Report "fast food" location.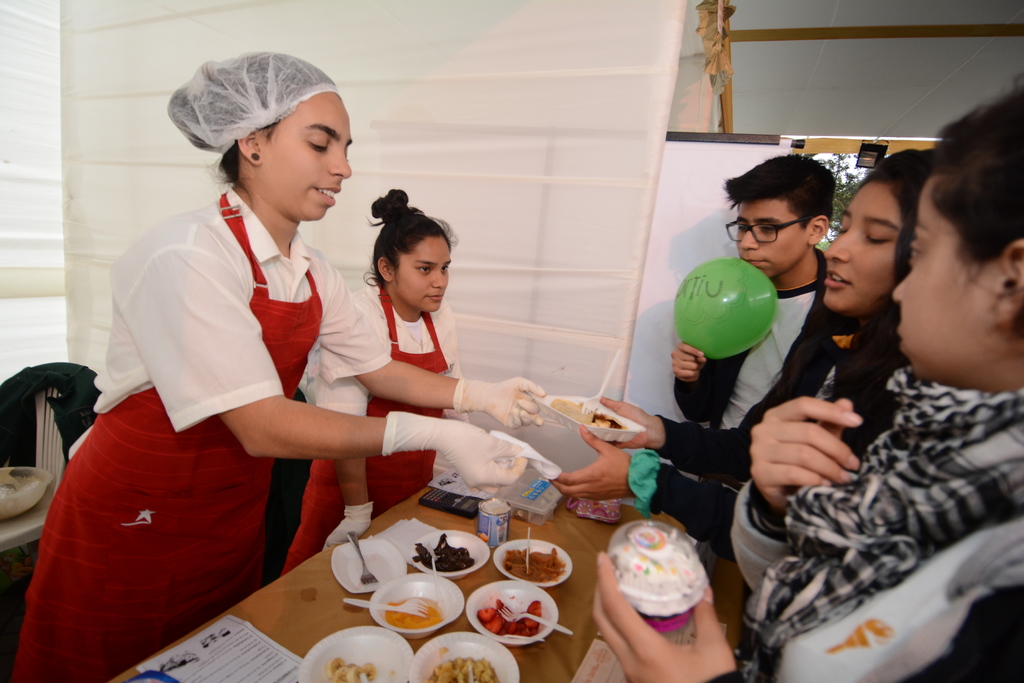
Report: 322:650:374:682.
